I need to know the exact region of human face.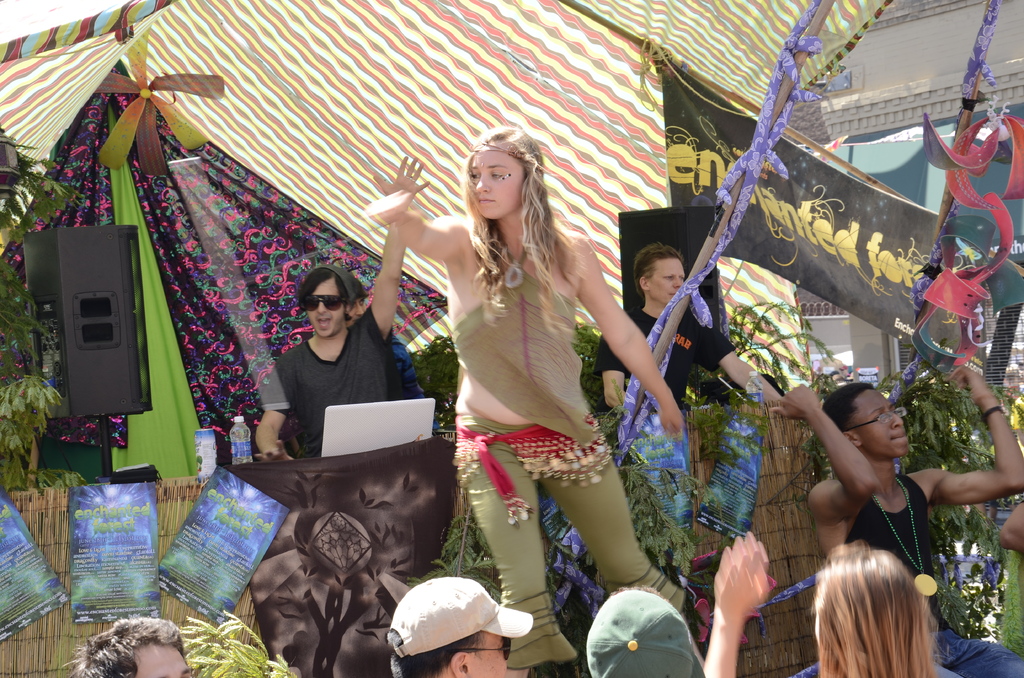
Region: bbox=(304, 277, 341, 341).
